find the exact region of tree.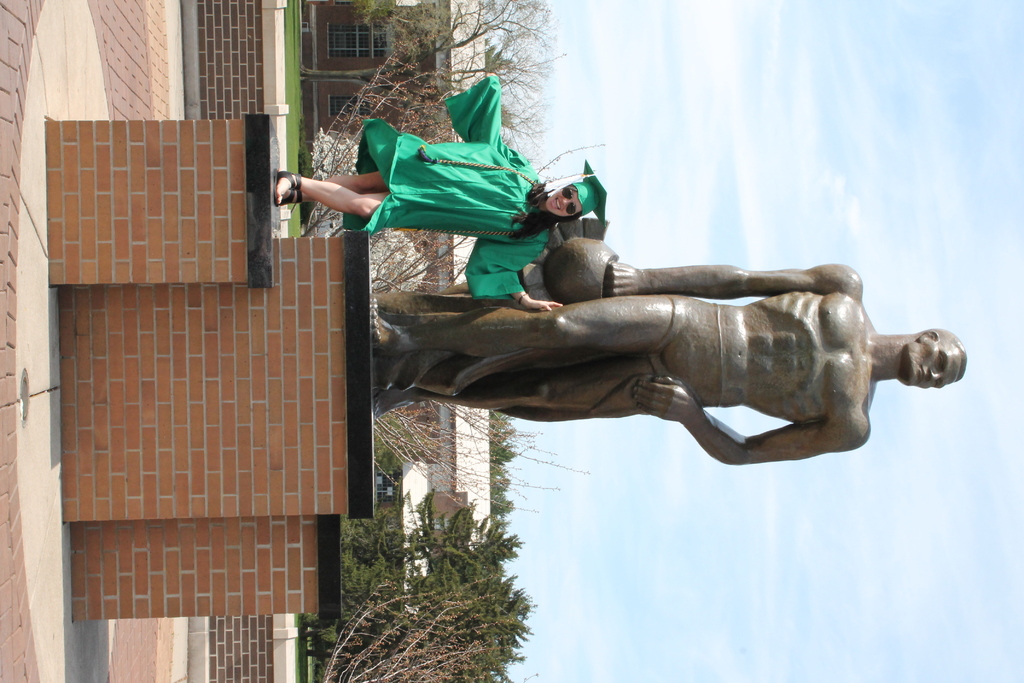
Exact region: <bbox>296, 47, 561, 520</bbox>.
